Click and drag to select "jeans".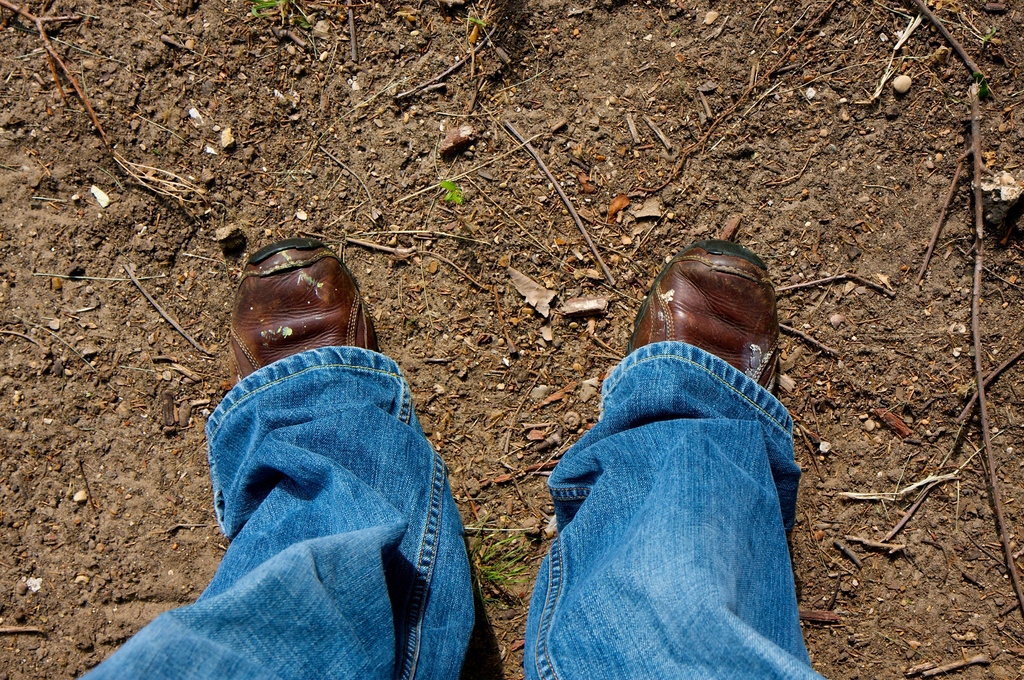
Selection: Rect(77, 341, 831, 679).
